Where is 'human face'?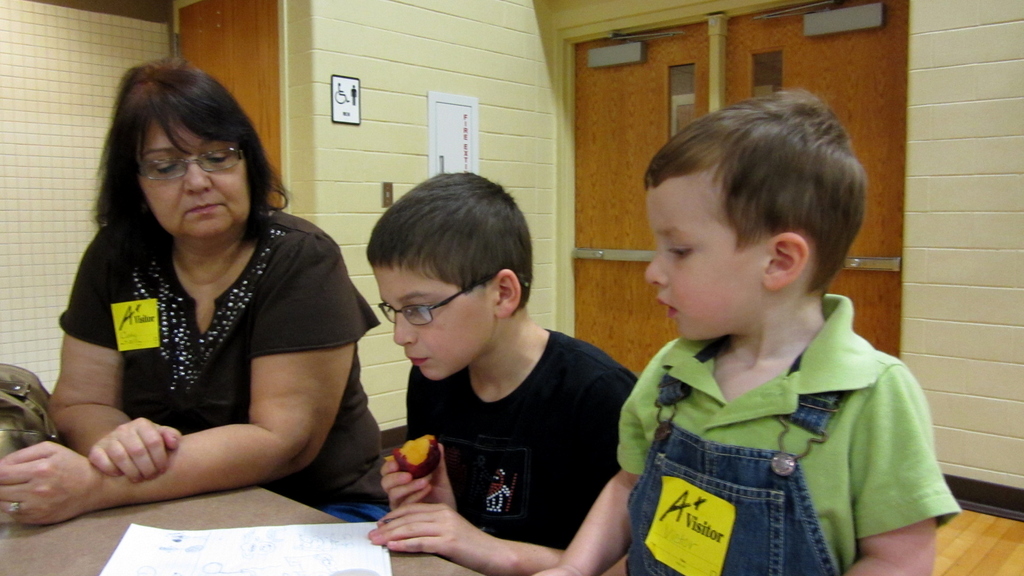
[x1=141, y1=108, x2=249, y2=244].
